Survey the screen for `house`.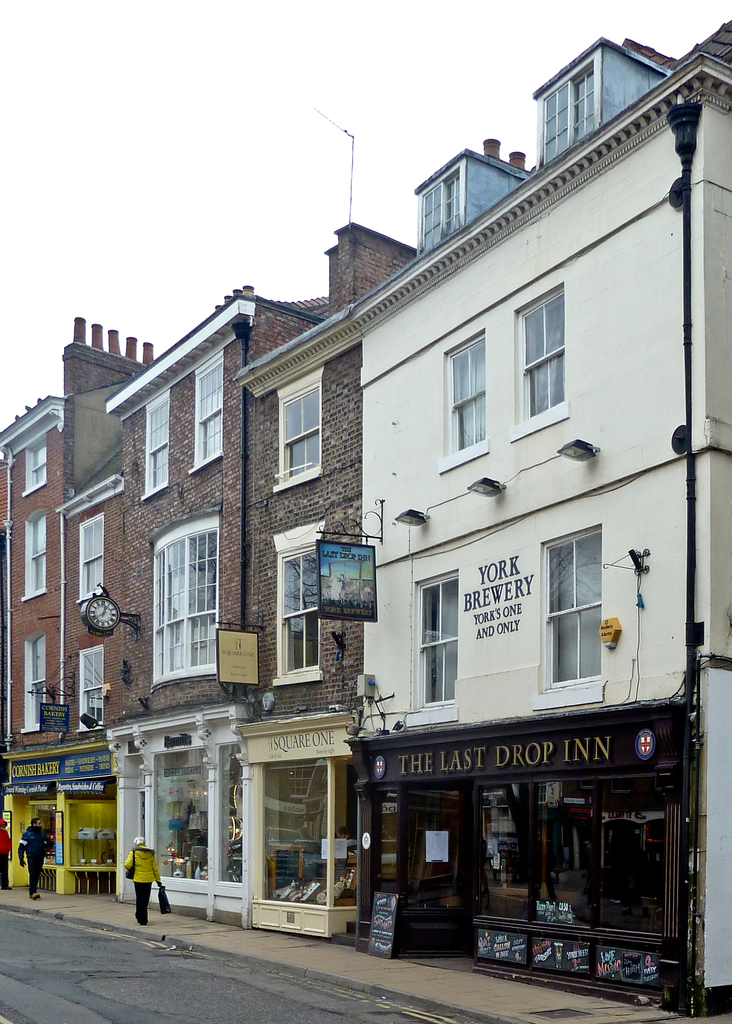
Survey found: crop(0, 318, 117, 916).
